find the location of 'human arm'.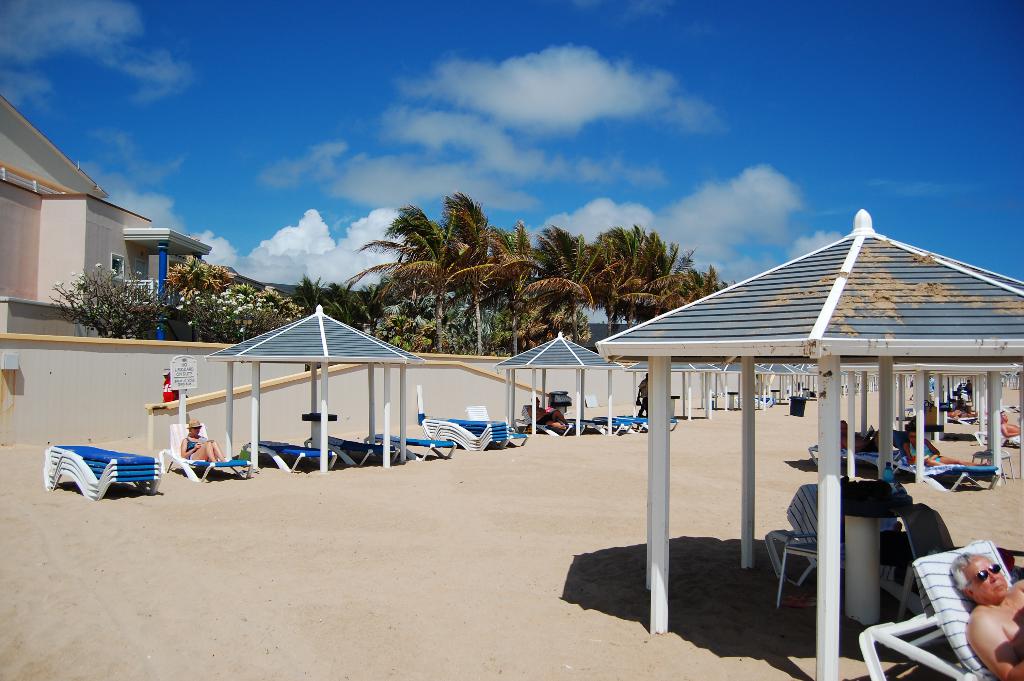
Location: rect(903, 445, 912, 461).
